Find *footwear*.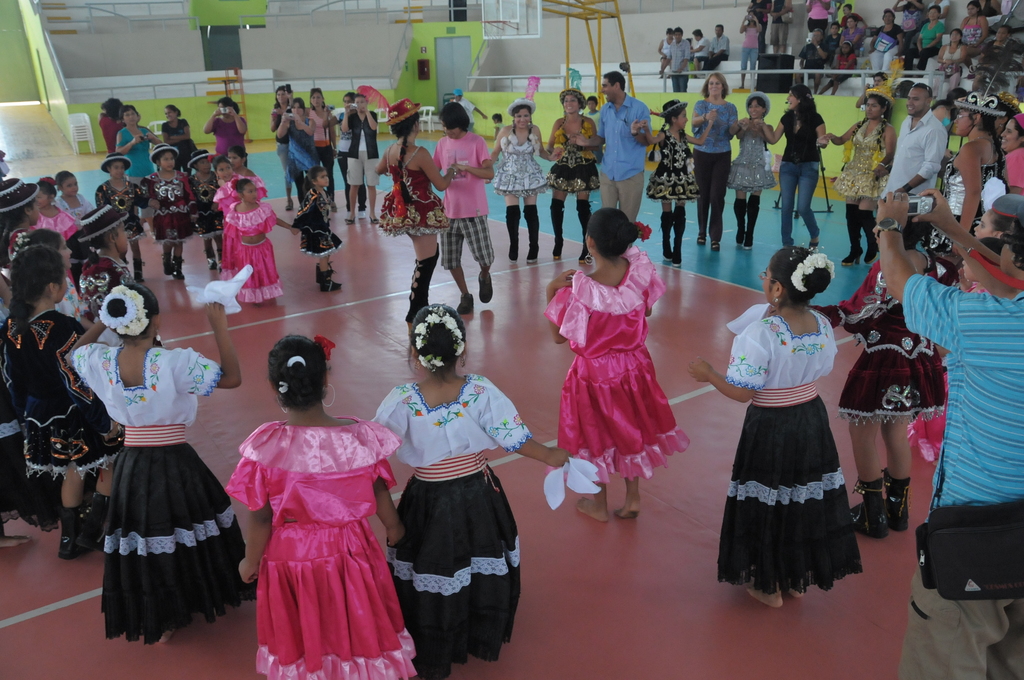
box(360, 208, 366, 216).
